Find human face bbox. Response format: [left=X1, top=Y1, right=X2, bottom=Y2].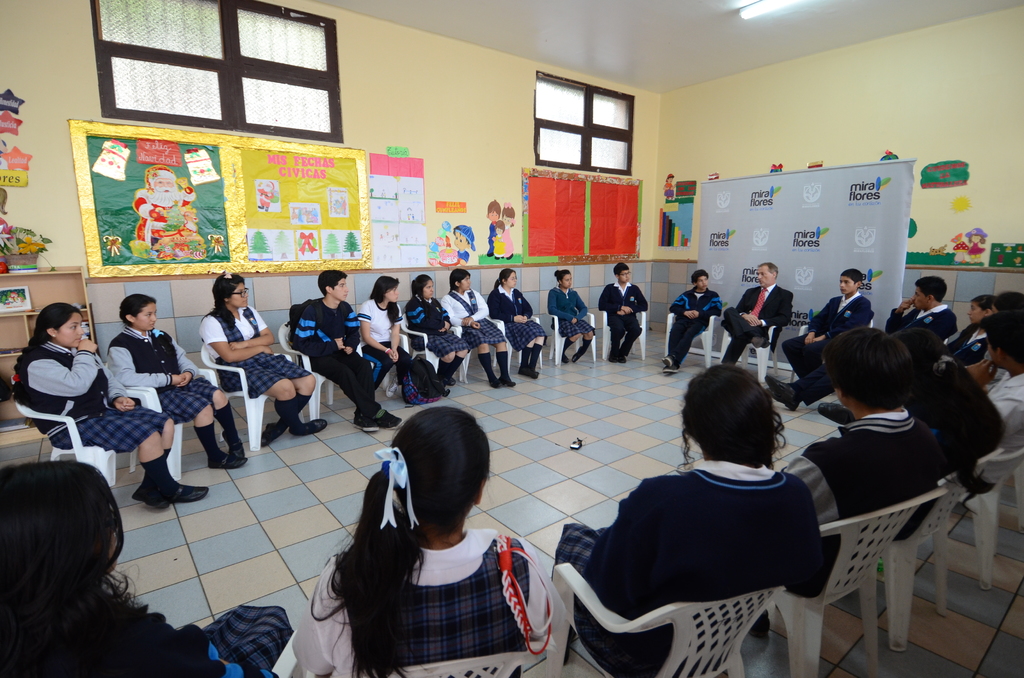
[left=133, top=303, right=154, bottom=330].
